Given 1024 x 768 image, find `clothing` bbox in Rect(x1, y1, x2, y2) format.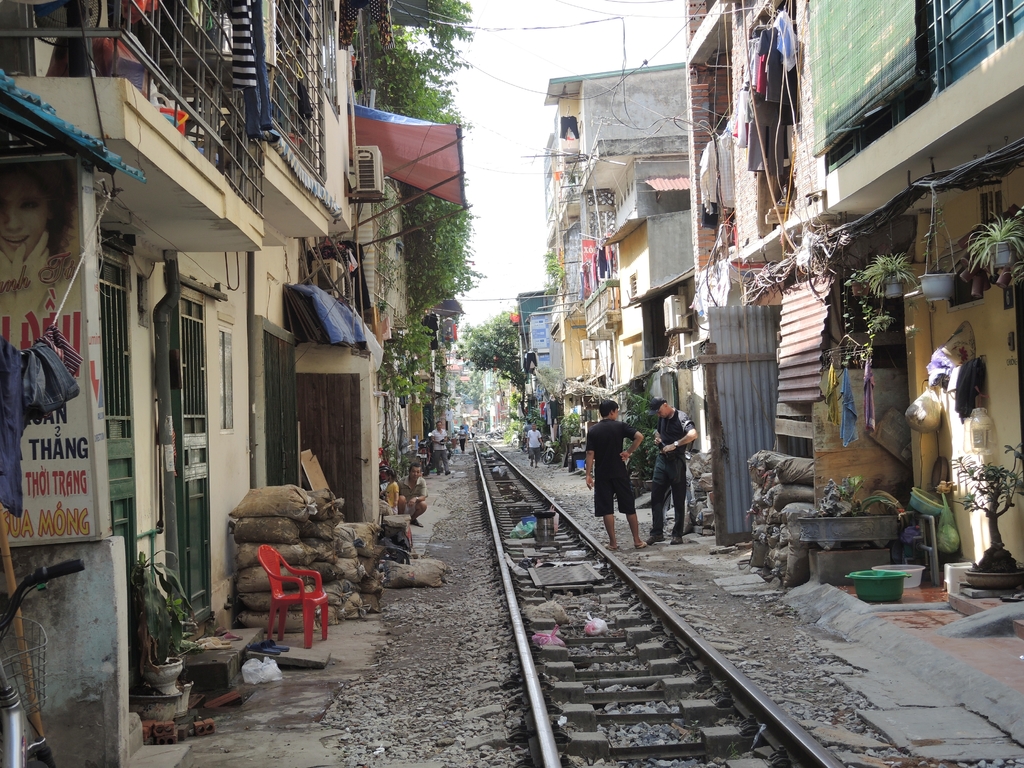
Rect(431, 428, 449, 472).
